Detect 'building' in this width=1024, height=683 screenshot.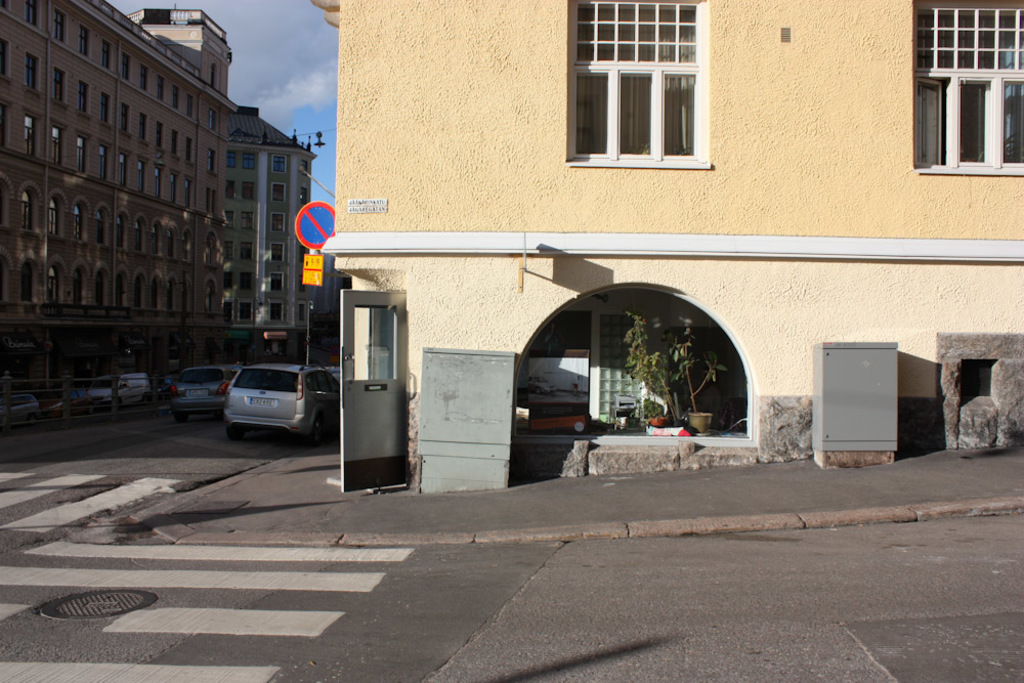
Detection: (0, 0, 237, 389).
